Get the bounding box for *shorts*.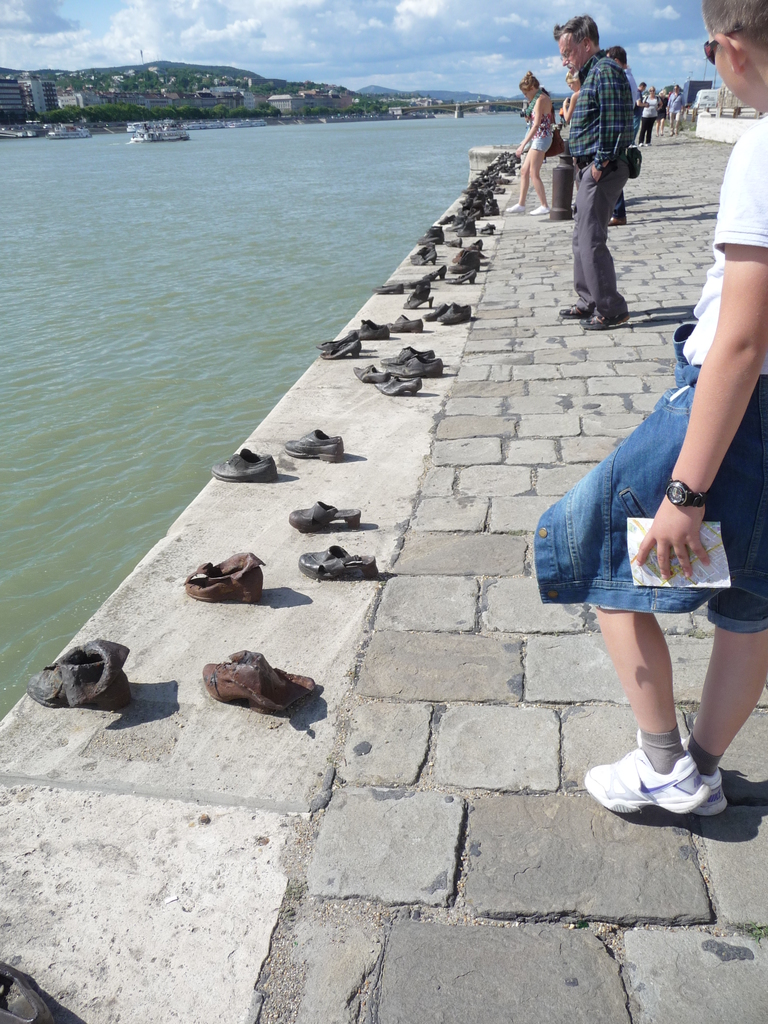
pyautogui.locateOnScreen(527, 135, 551, 151).
